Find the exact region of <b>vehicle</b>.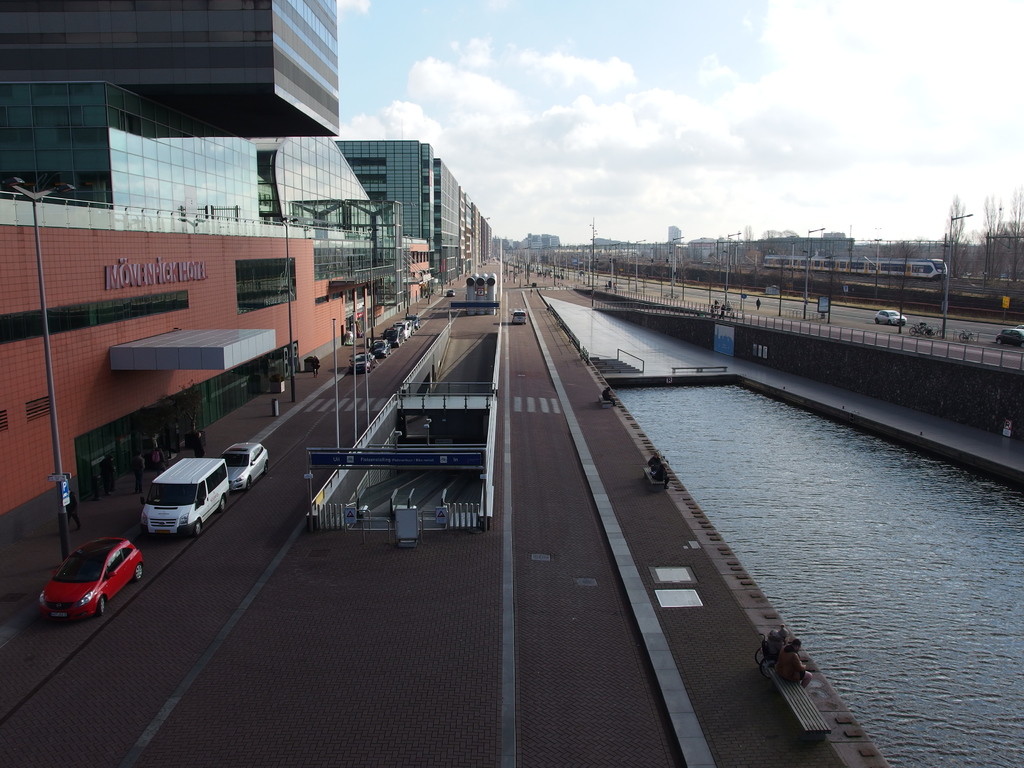
Exact region: l=371, t=341, r=388, b=360.
